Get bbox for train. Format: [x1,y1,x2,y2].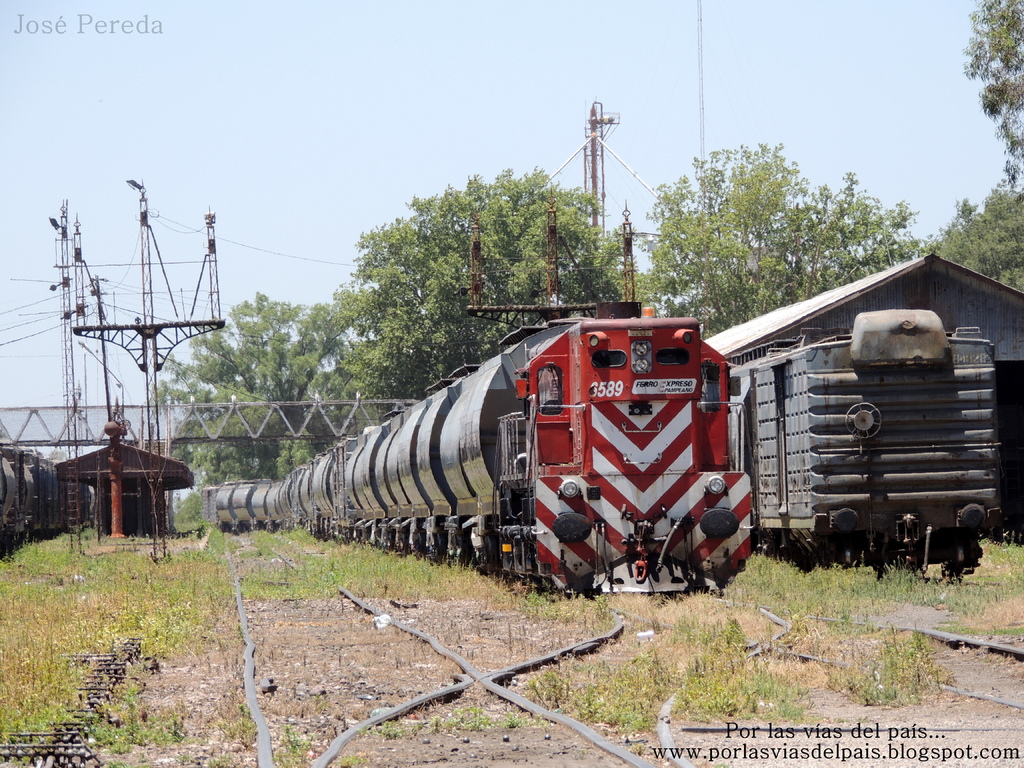
[728,303,991,563].
